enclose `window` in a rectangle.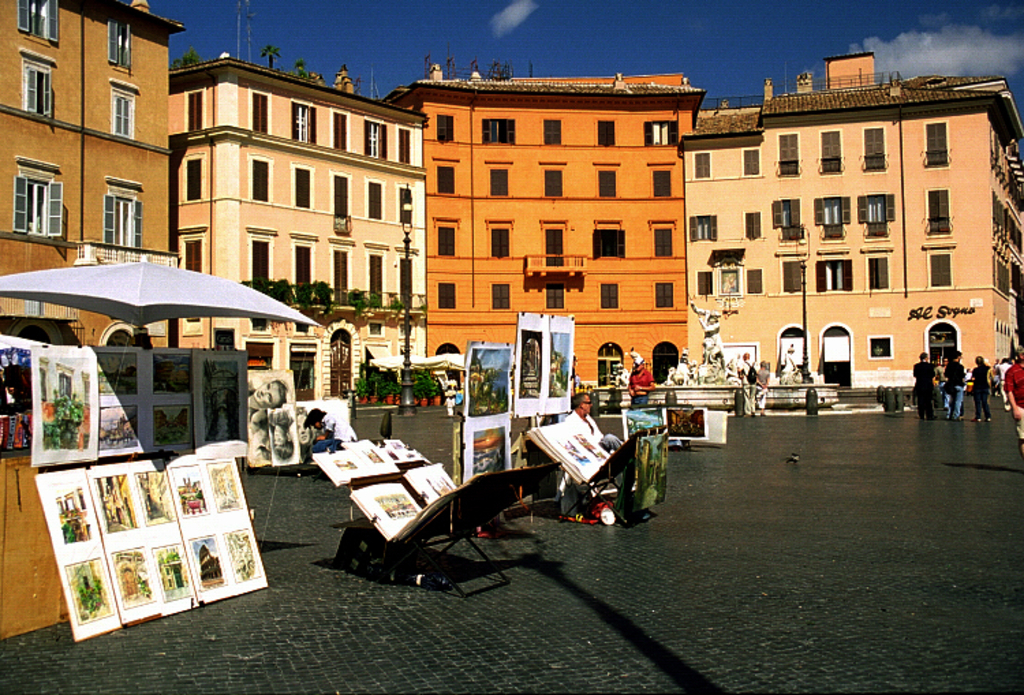
l=539, t=119, r=563, b=143.
